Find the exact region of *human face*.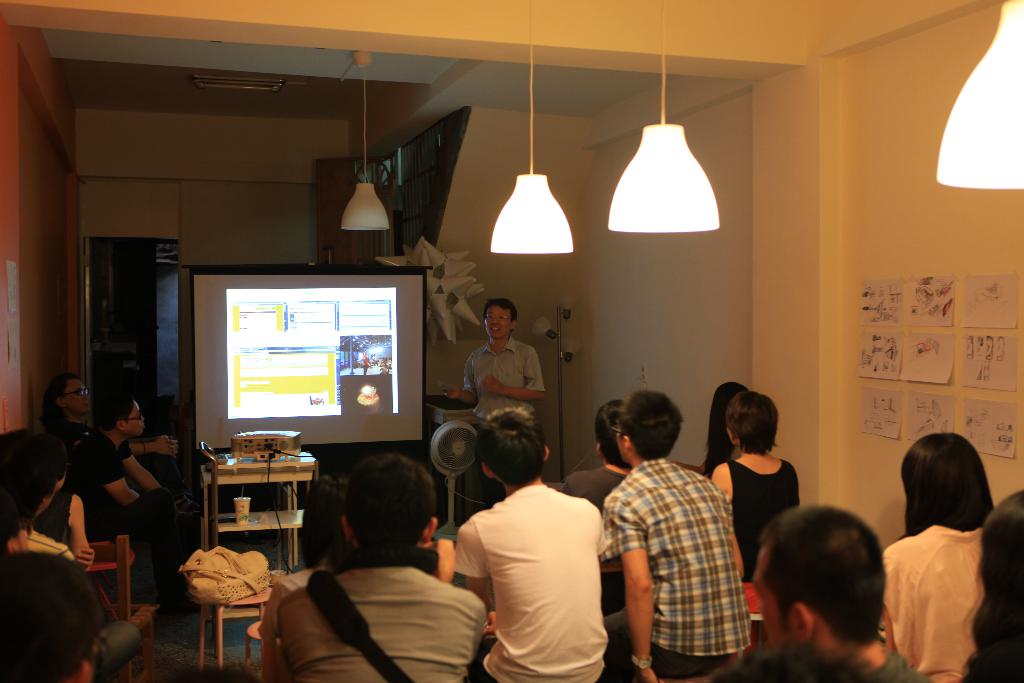
Exact region: [left=751, top=550, right=795, bottom=652].
